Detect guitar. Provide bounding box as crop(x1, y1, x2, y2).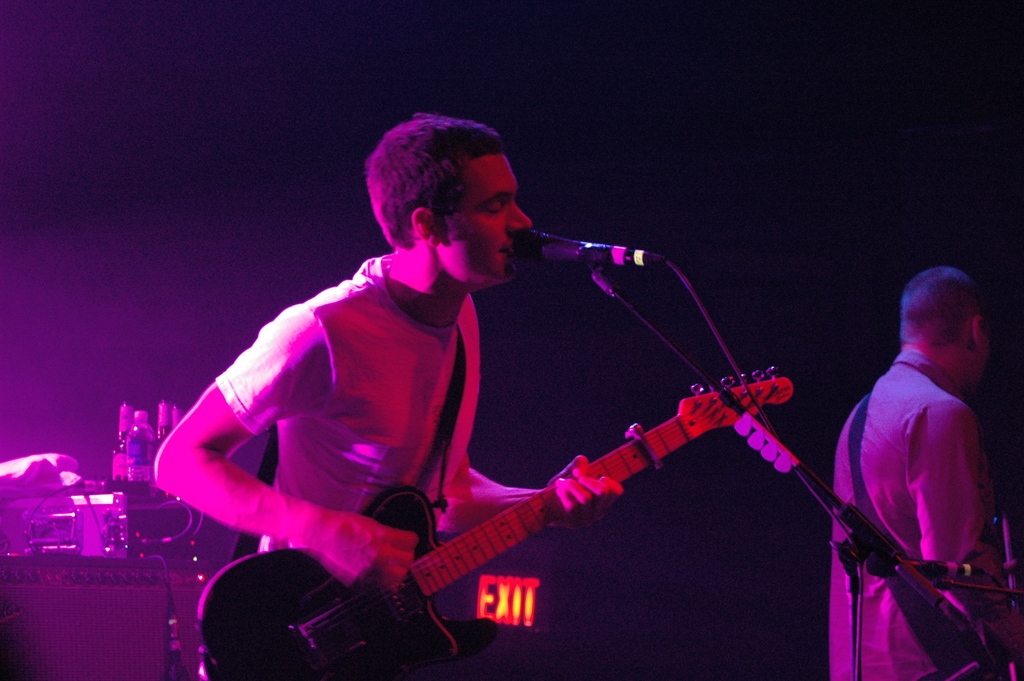
crop(305, 322, 836, 668).
